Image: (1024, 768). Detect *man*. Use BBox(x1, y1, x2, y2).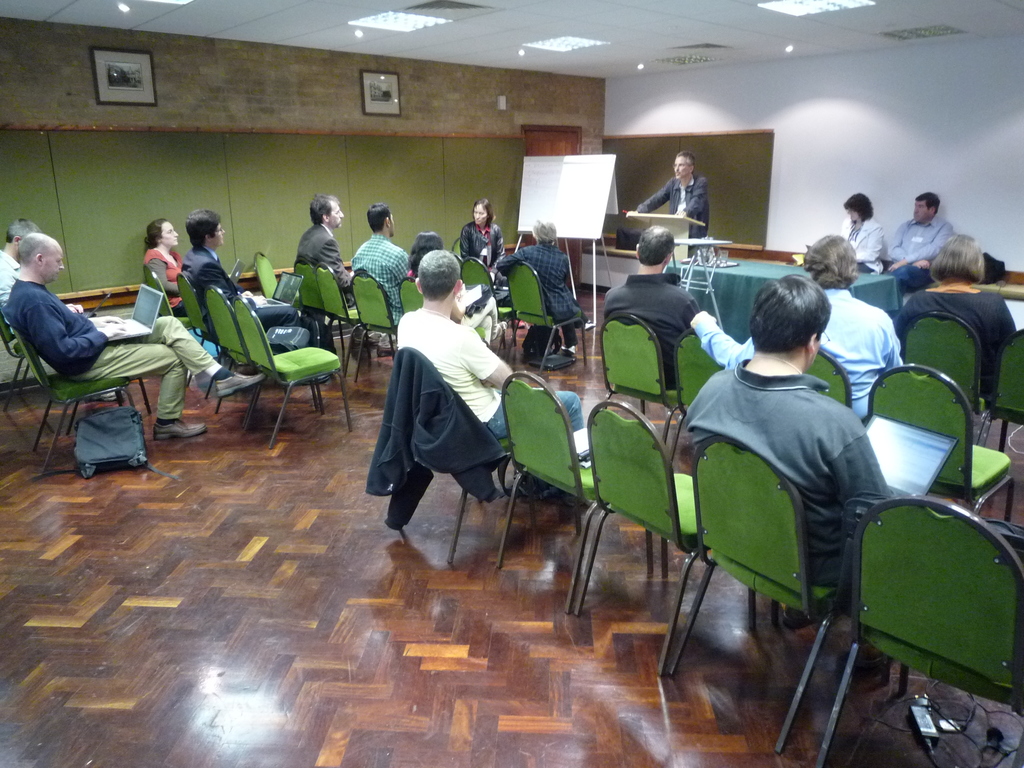
BBox(8, 232, 268, 436).
